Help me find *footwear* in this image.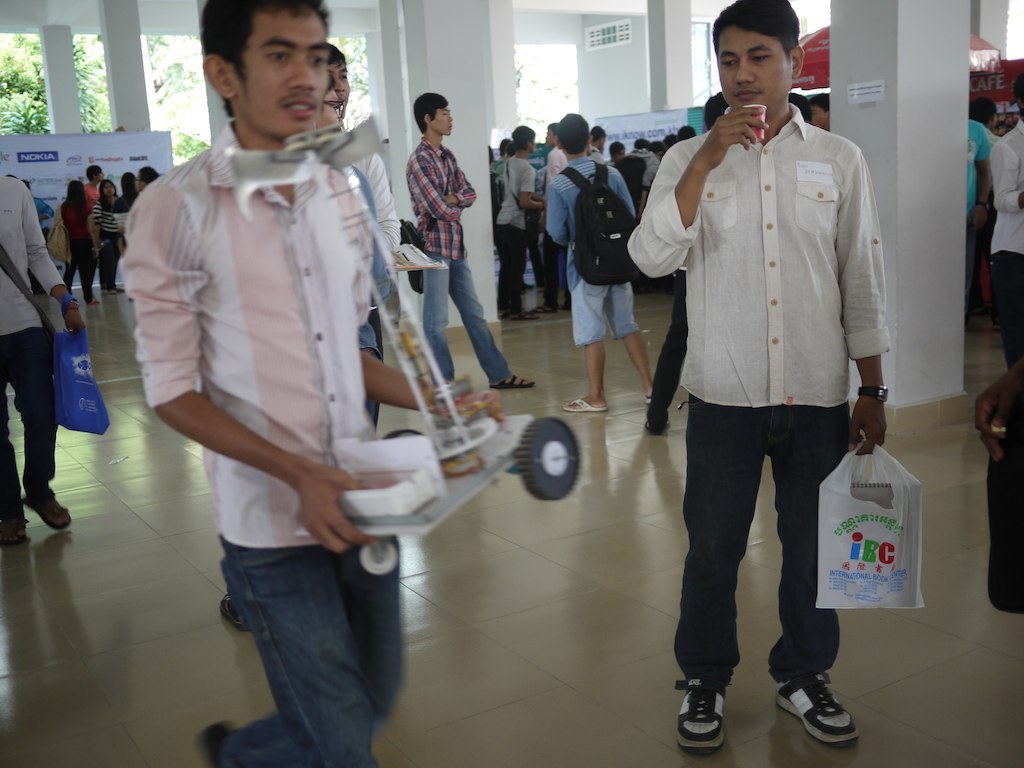
Found it: bbox=(674, 674, 730, 753).
